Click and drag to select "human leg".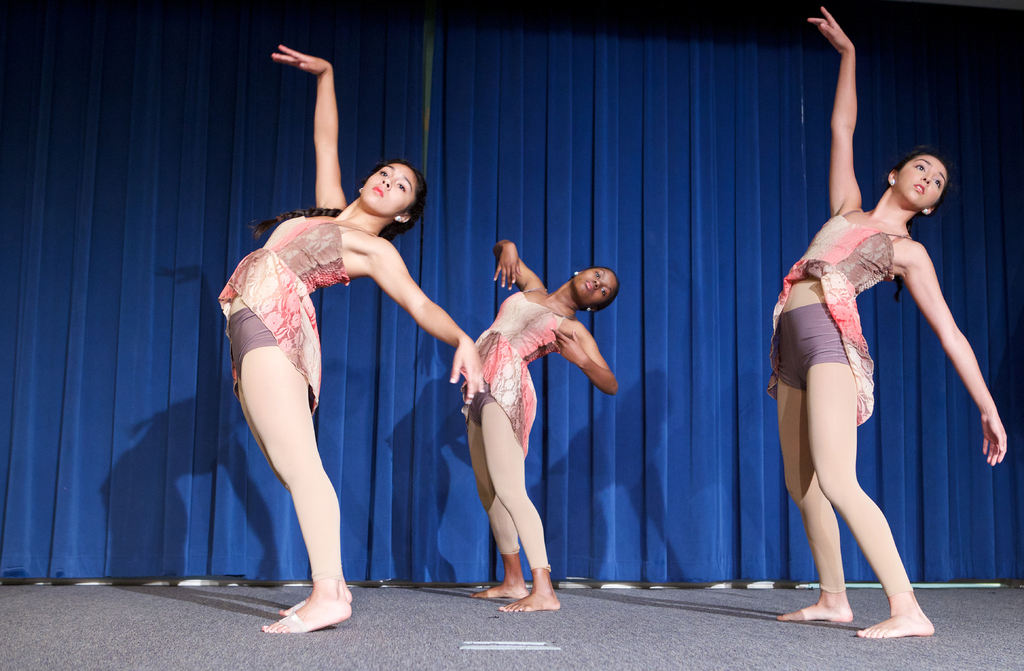
Selection: <region>474, 421, 529, 598</region>.
